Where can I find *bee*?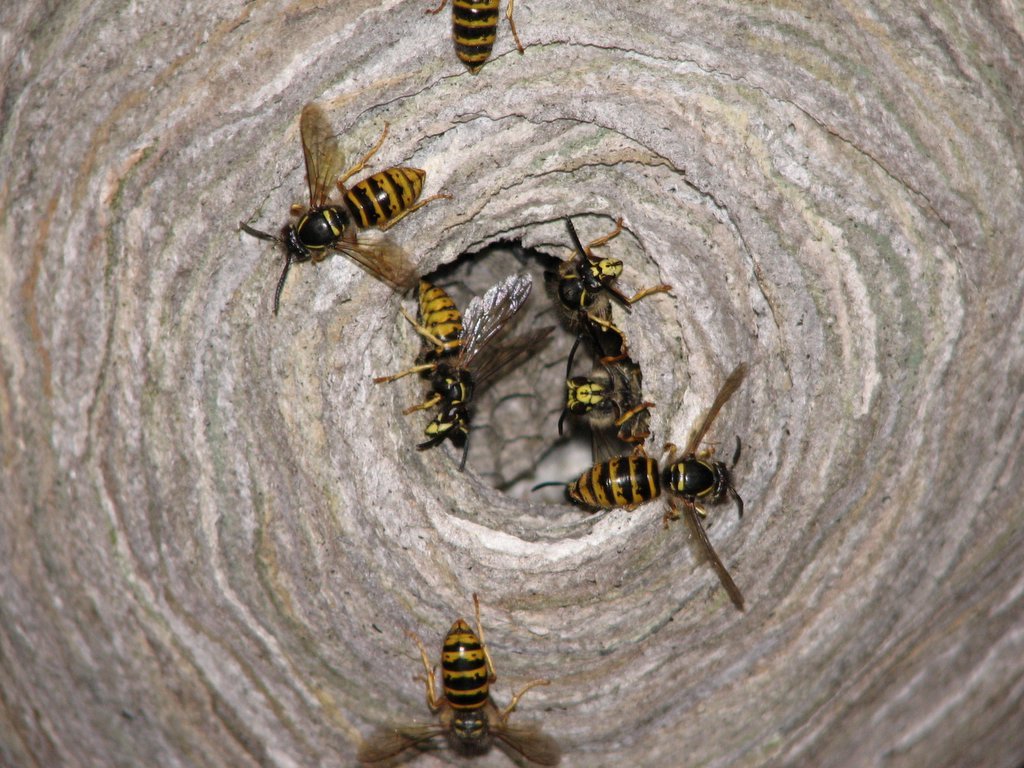
You can find it at select_region(240, 92, 429, 322).
